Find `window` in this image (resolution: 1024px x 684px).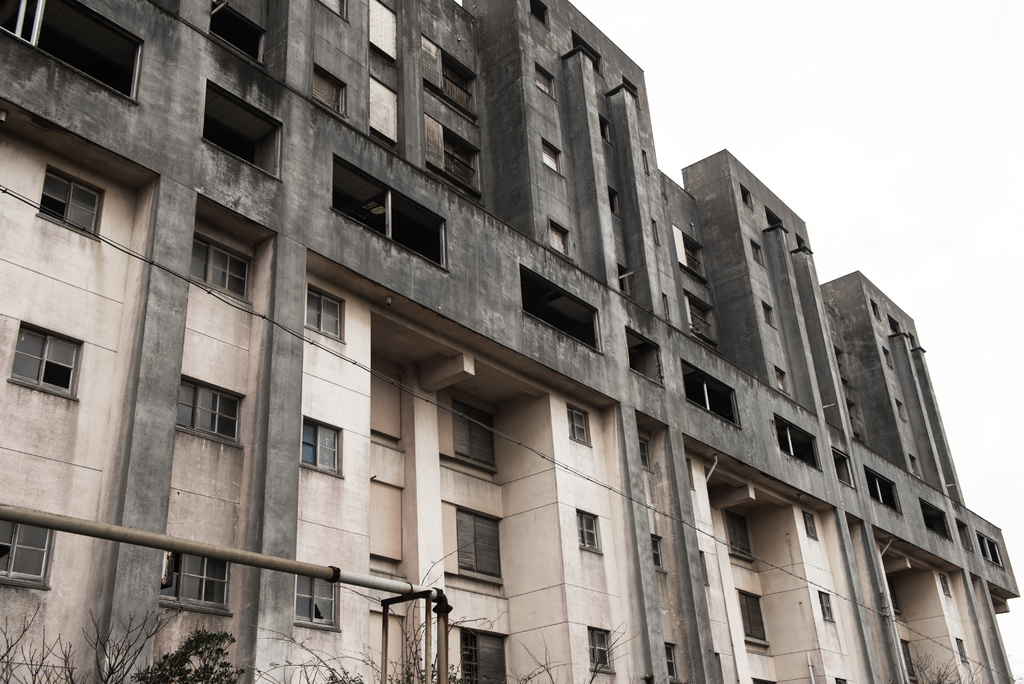
[837, 677, 843, 683].
